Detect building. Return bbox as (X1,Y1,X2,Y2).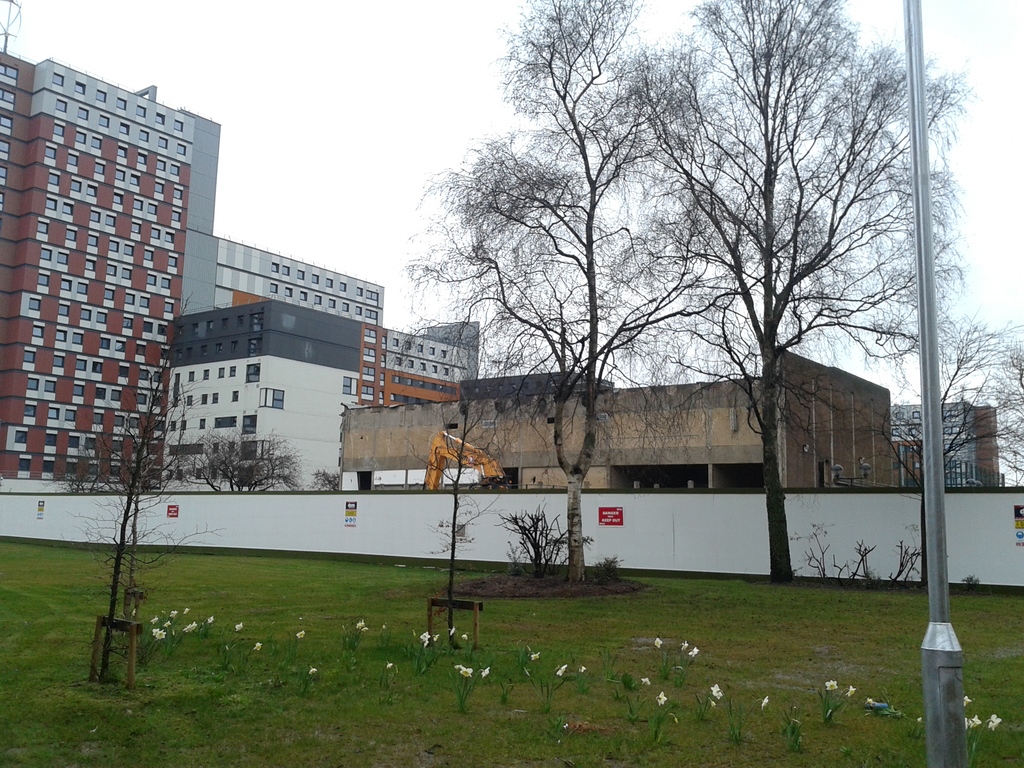
(0,52,221,478).
